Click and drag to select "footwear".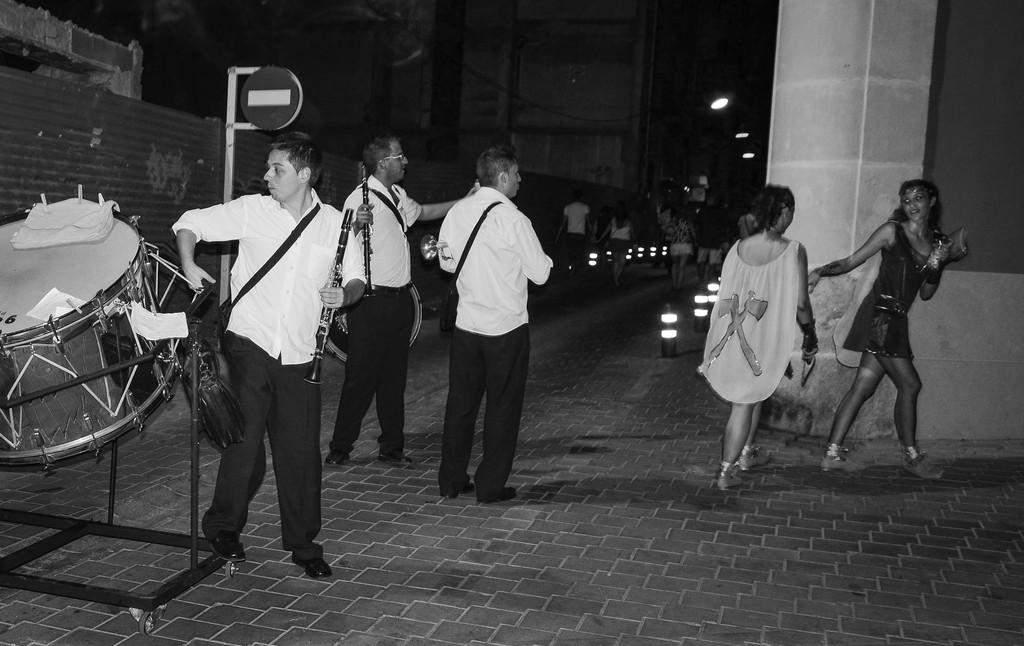
Selection: bbox=[716, 462, 743, 489].
